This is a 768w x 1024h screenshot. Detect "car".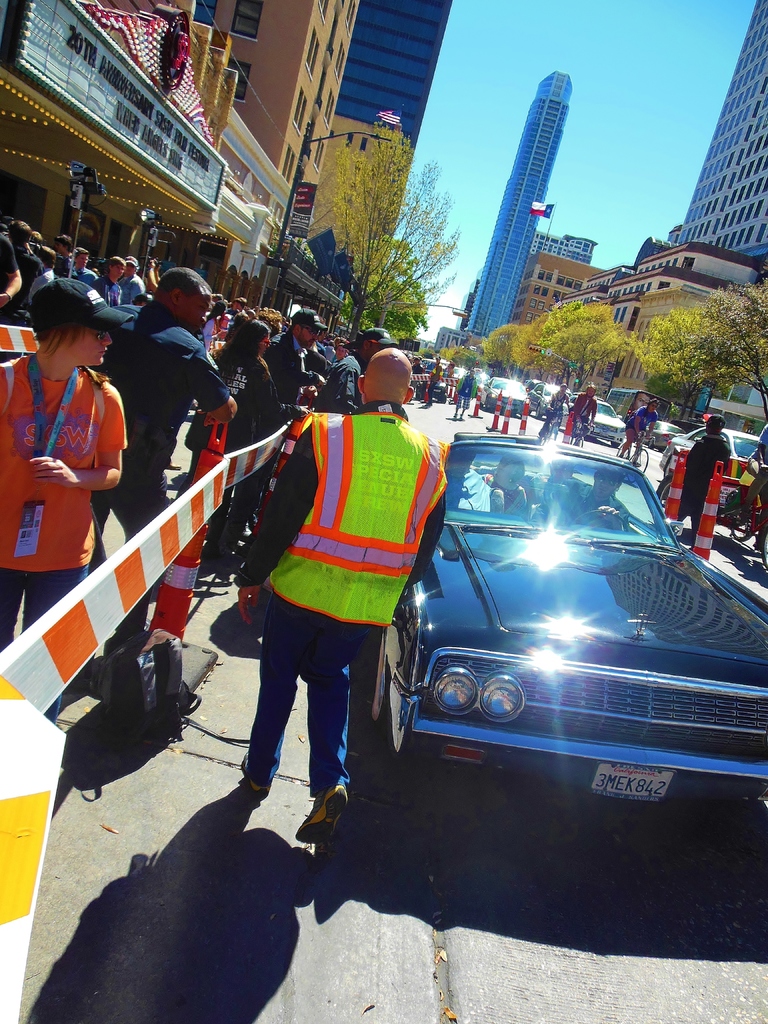
bbox=(658, 430, 760, 479).
